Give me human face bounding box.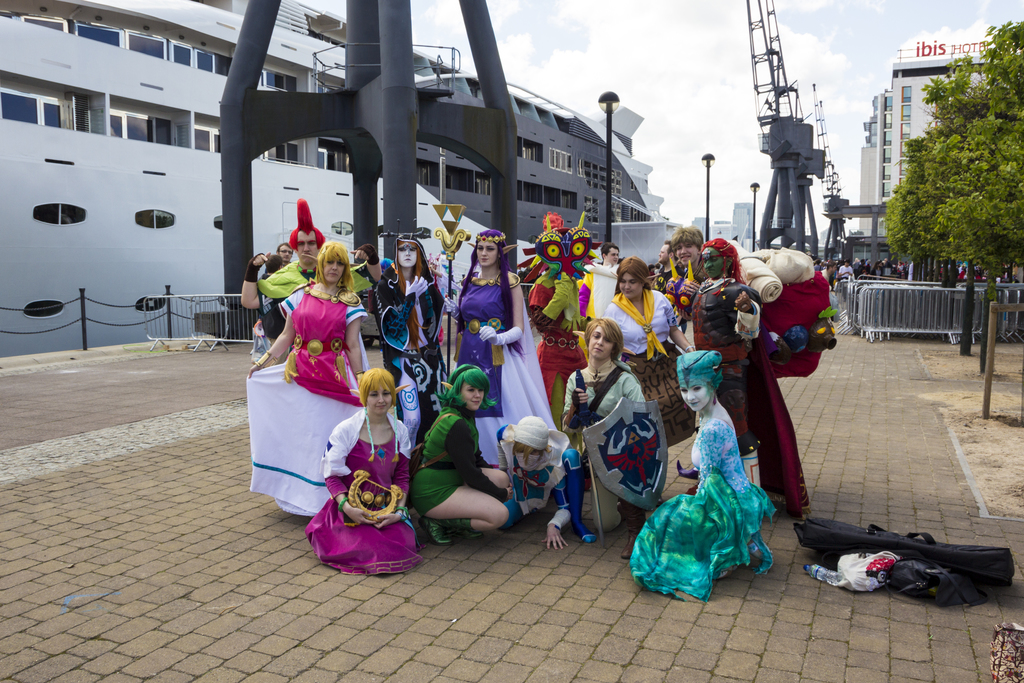
region(704, 255, 720, 279).
